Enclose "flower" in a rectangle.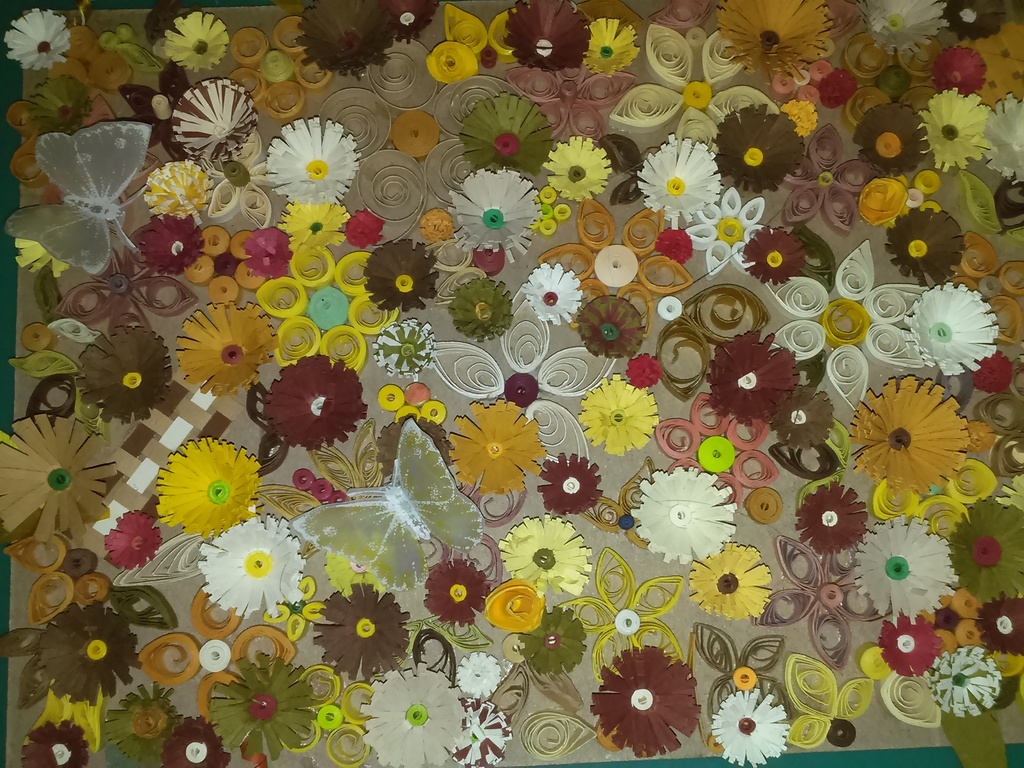
[left=906, top=282, right=999, bottom=373].
